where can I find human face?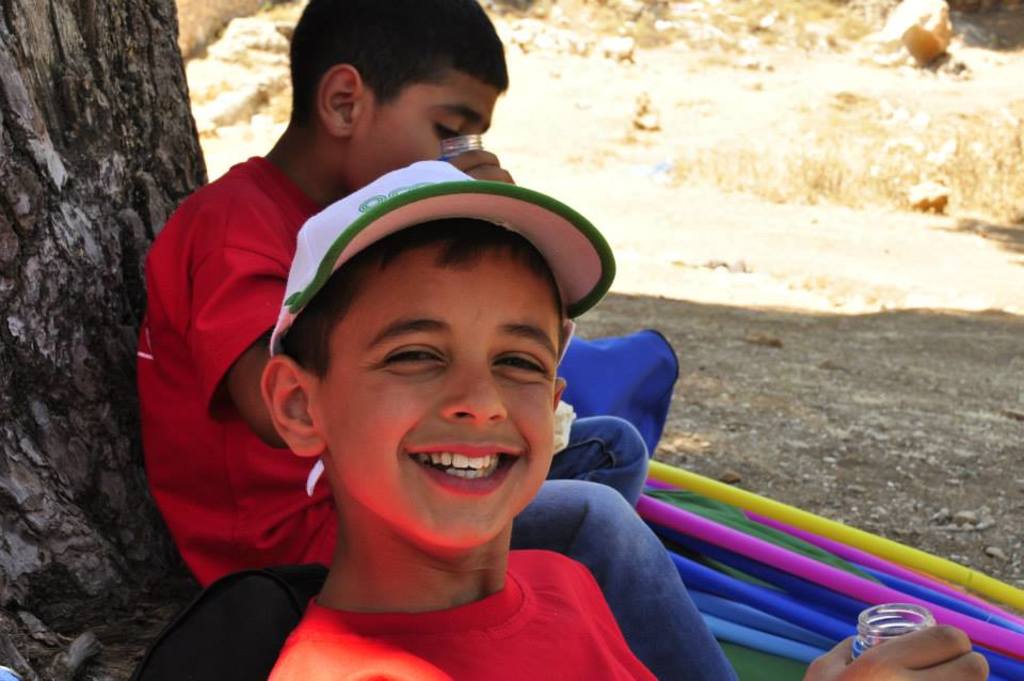
You can find it at {"left": 337, "top": 68, "right": 497, "bottom": 193}.
